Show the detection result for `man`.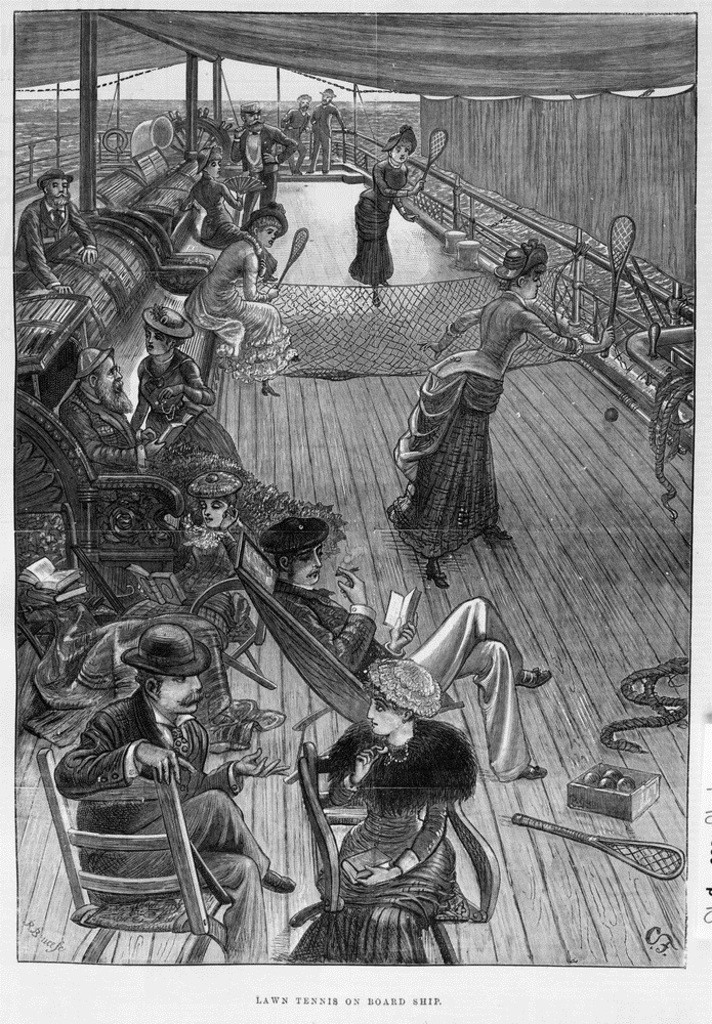
detection(60, 350, 186, 474).
